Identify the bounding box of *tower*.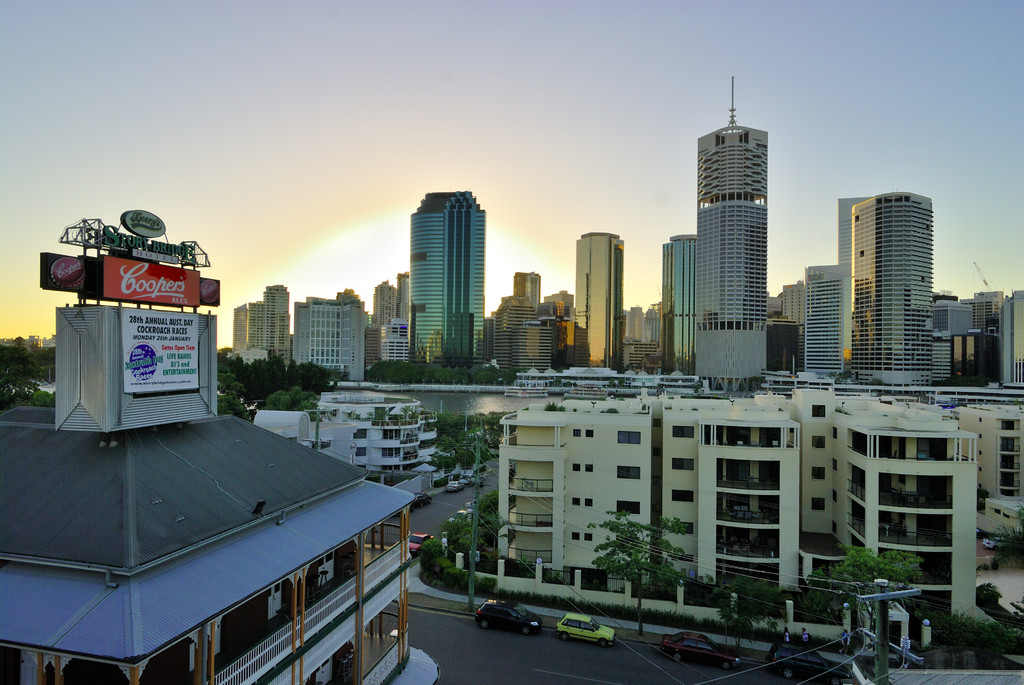
(828,166,963,379).
